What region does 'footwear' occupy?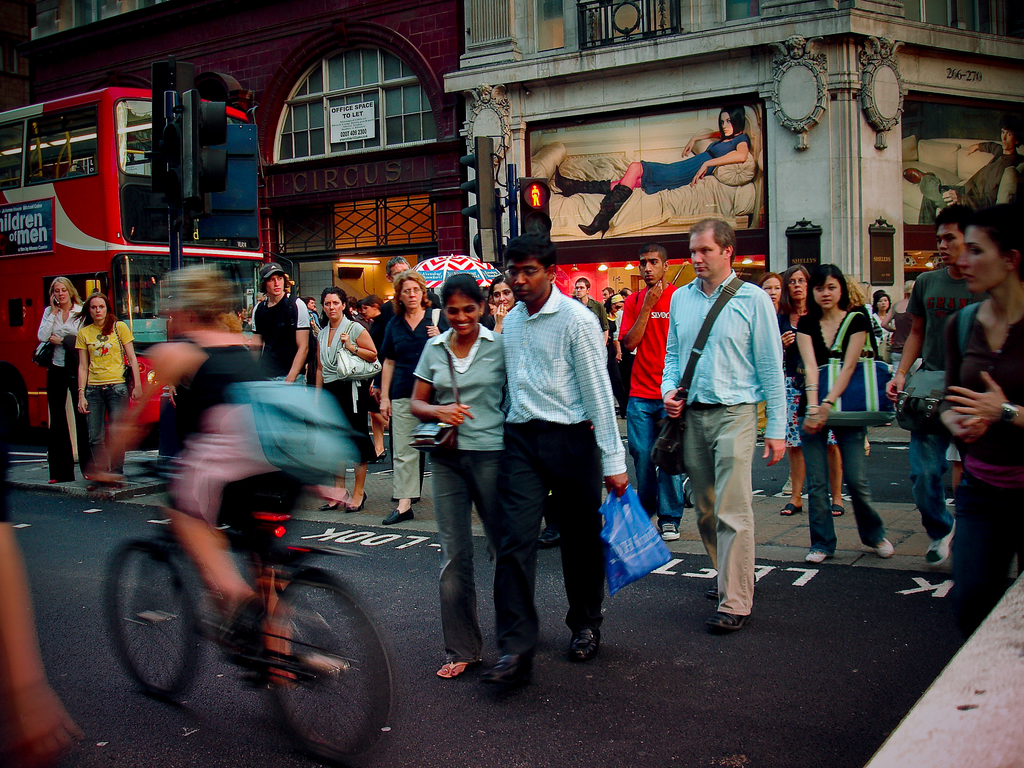
382:503:414:524.
